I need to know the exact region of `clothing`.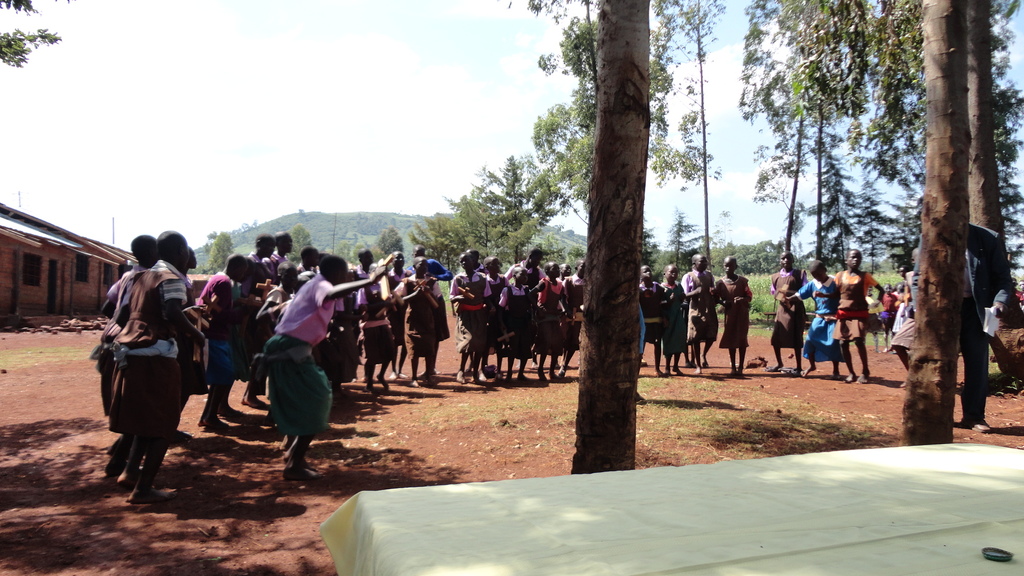
Region: <region>277, 269, 339, 344</region>.
